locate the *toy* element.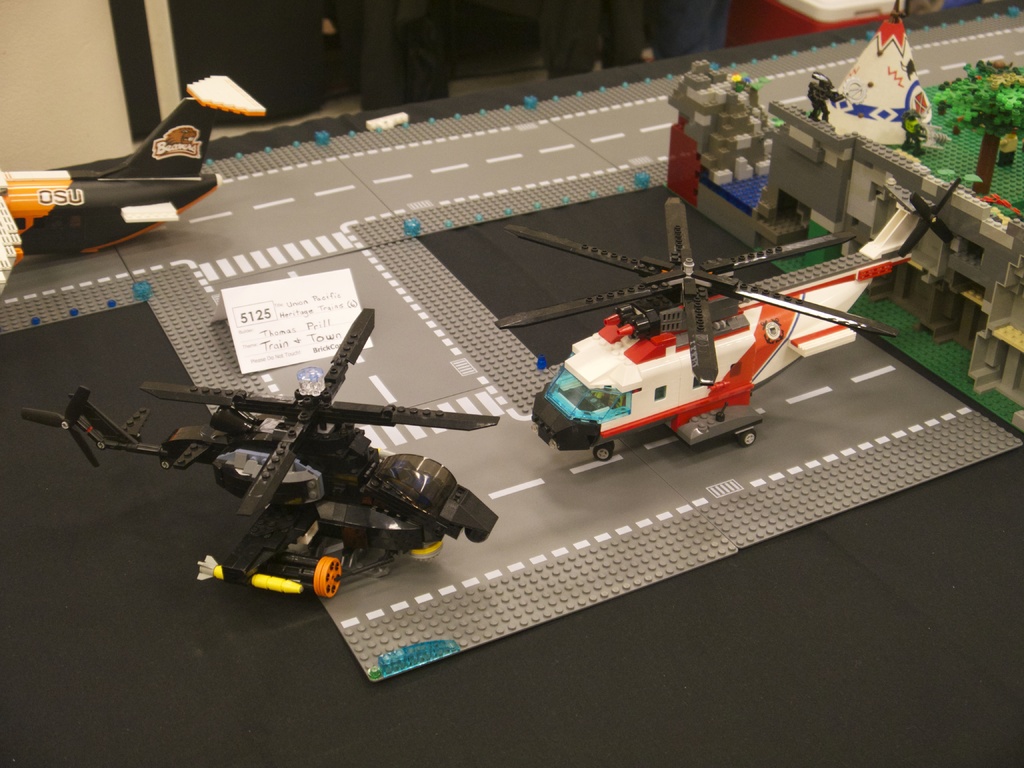
Element bbox: {"left": 665, "top": 67, "right": 779, "bottom": 192}.
